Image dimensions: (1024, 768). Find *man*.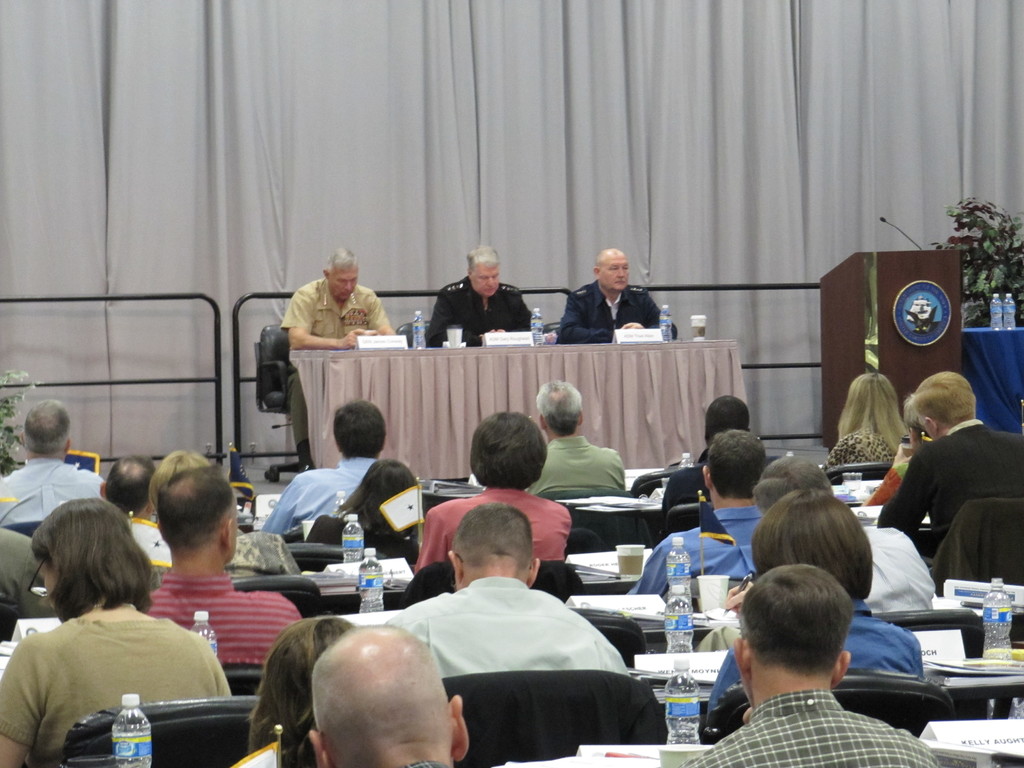
(556, 247, 678, 341).
